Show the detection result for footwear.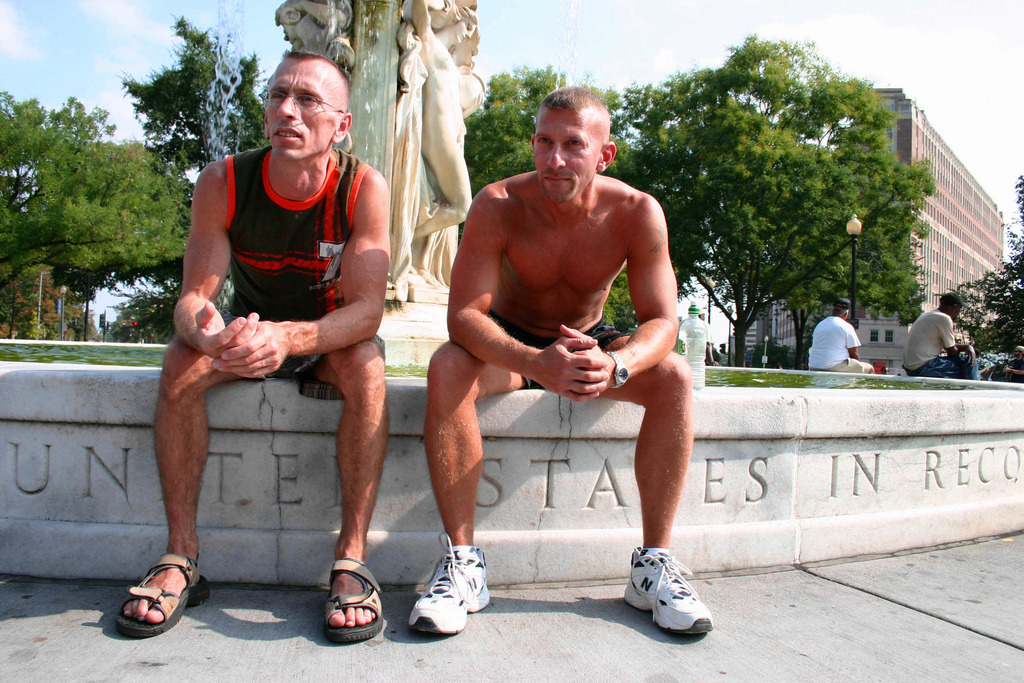
left=617, top=541, right=716, bottom=638.
